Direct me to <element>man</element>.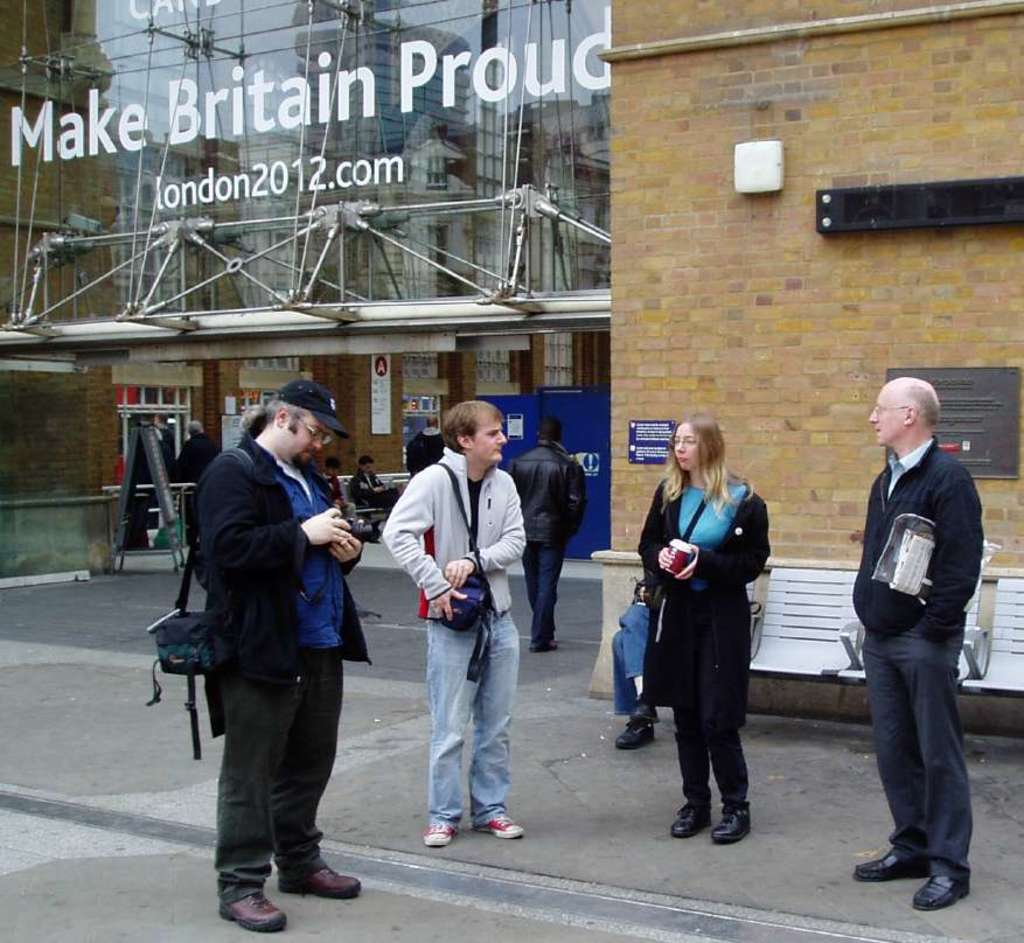
Direction: Rect(504, 412, 591, 655).
